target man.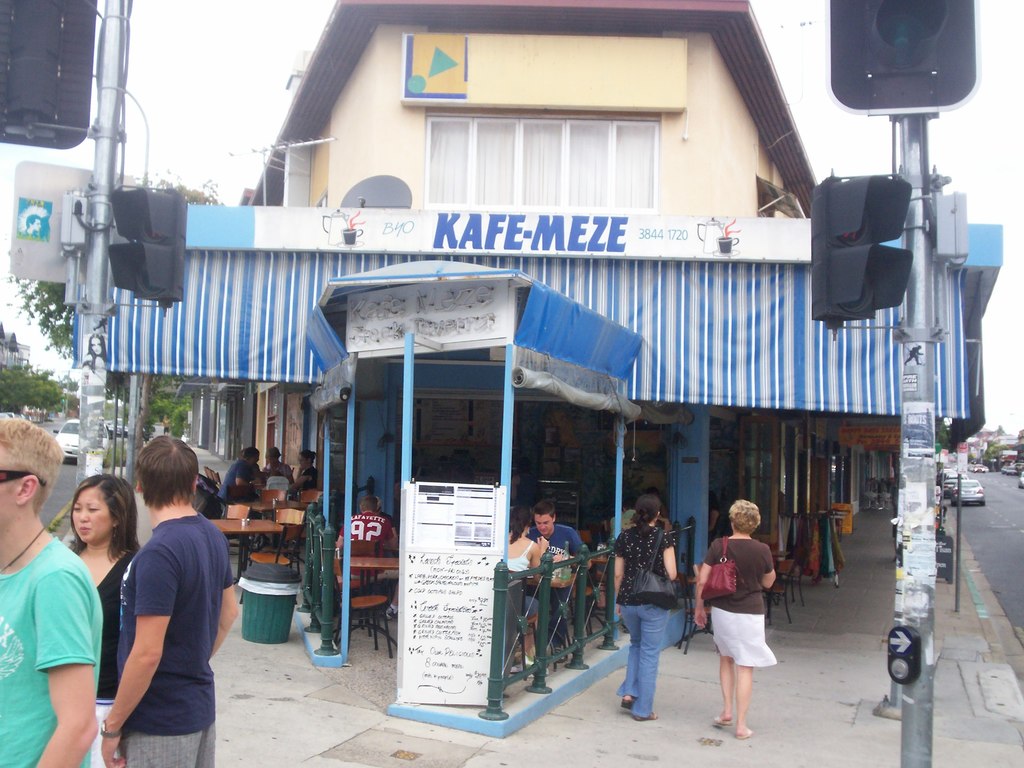
Target region: (left=76, top=445, right=230, bottom=765).
